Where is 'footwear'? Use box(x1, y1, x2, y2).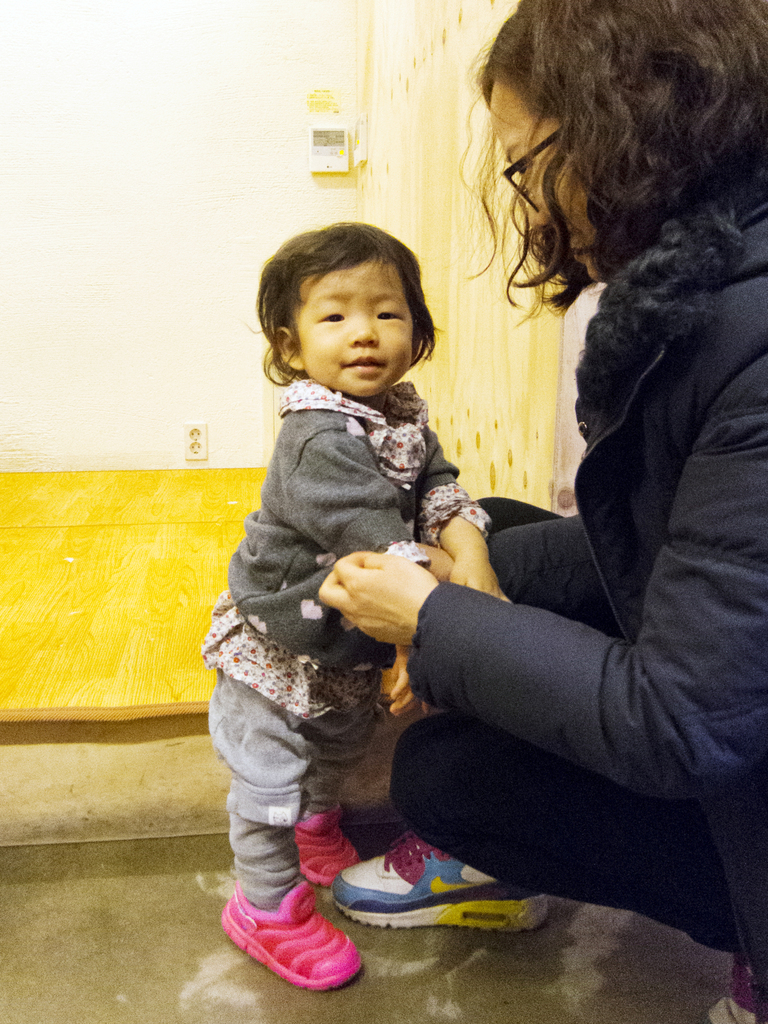
box(226, 881, 379, 996).
